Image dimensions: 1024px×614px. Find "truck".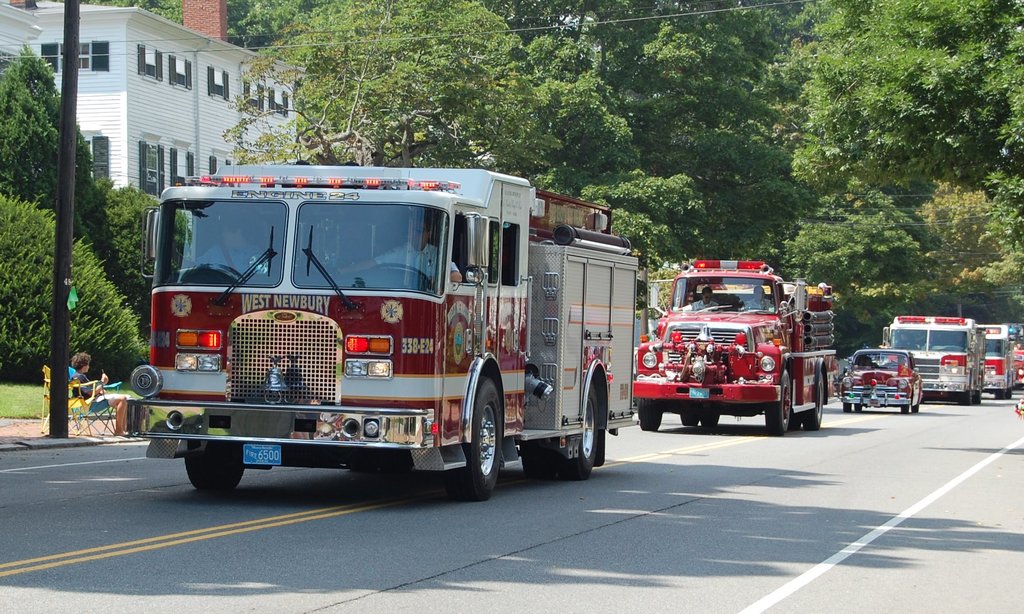
box=[146, 158, 629, 506].
